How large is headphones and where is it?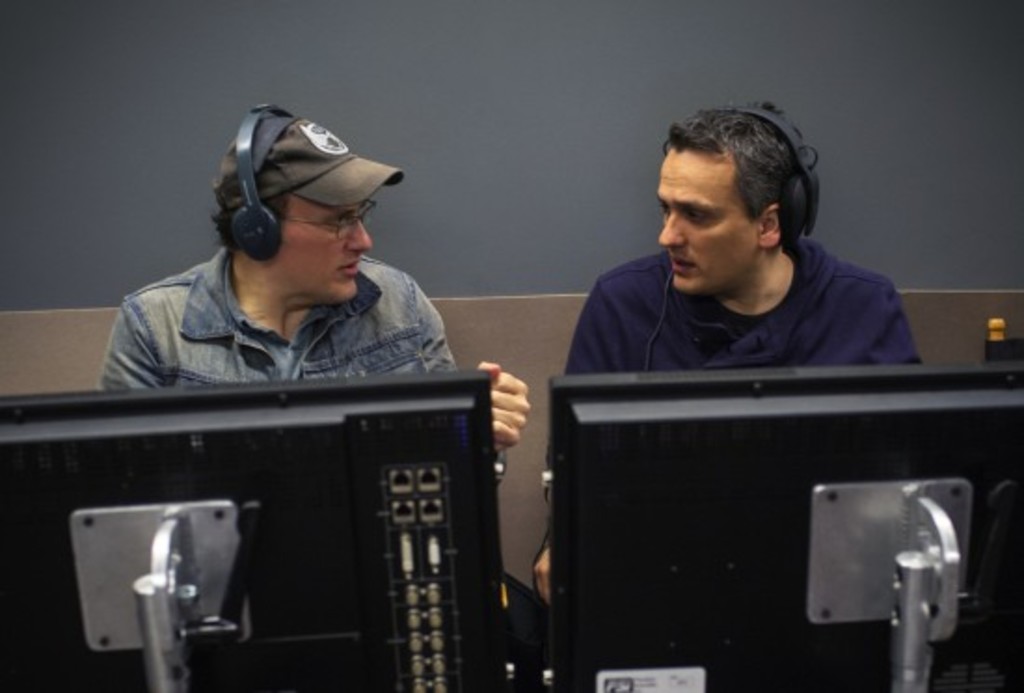
Bounding box: [x1=646, y1=102, x2=823, y2=371].
